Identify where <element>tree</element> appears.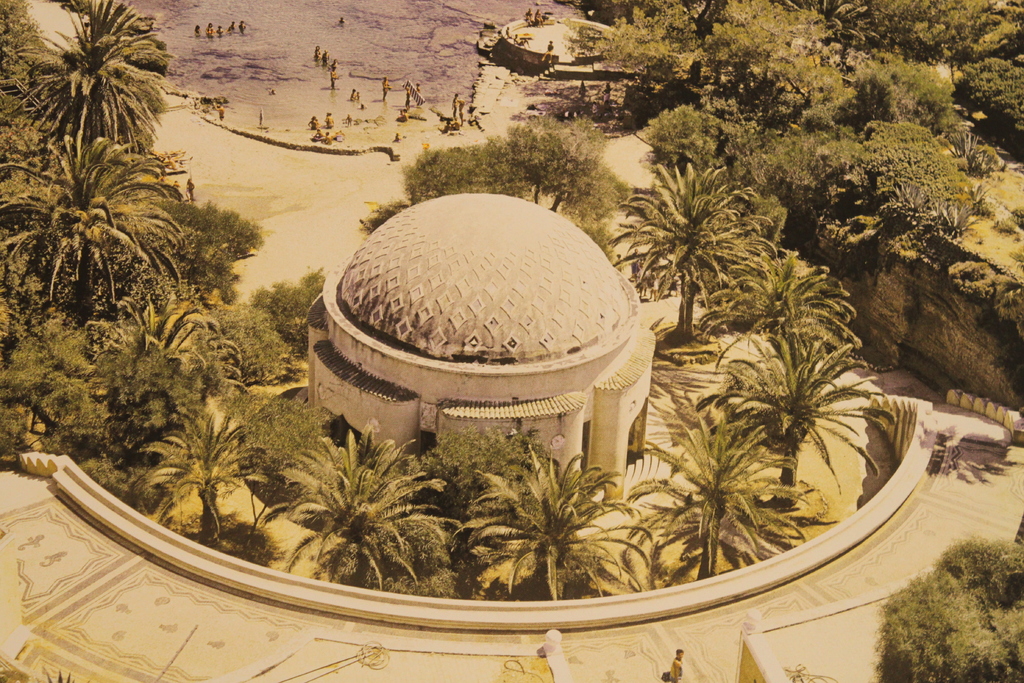
Appears at left=700, top=243, right=867, bottom=369.
